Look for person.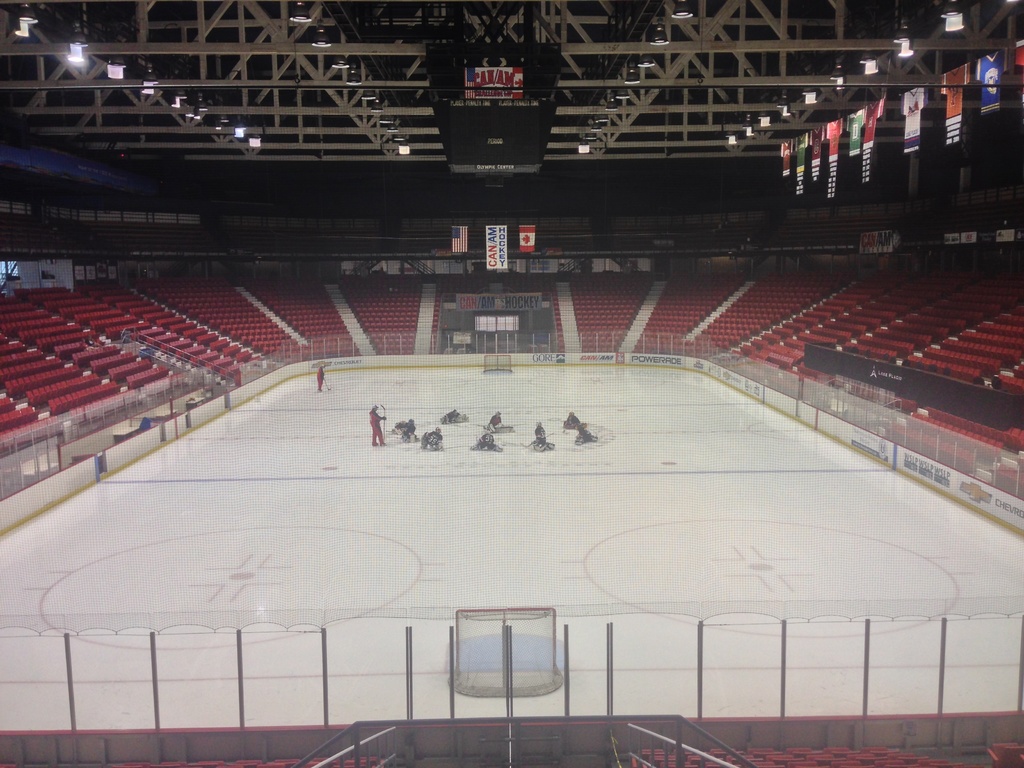
Found: x1=372, y1=408, x2=386, y2=449.
